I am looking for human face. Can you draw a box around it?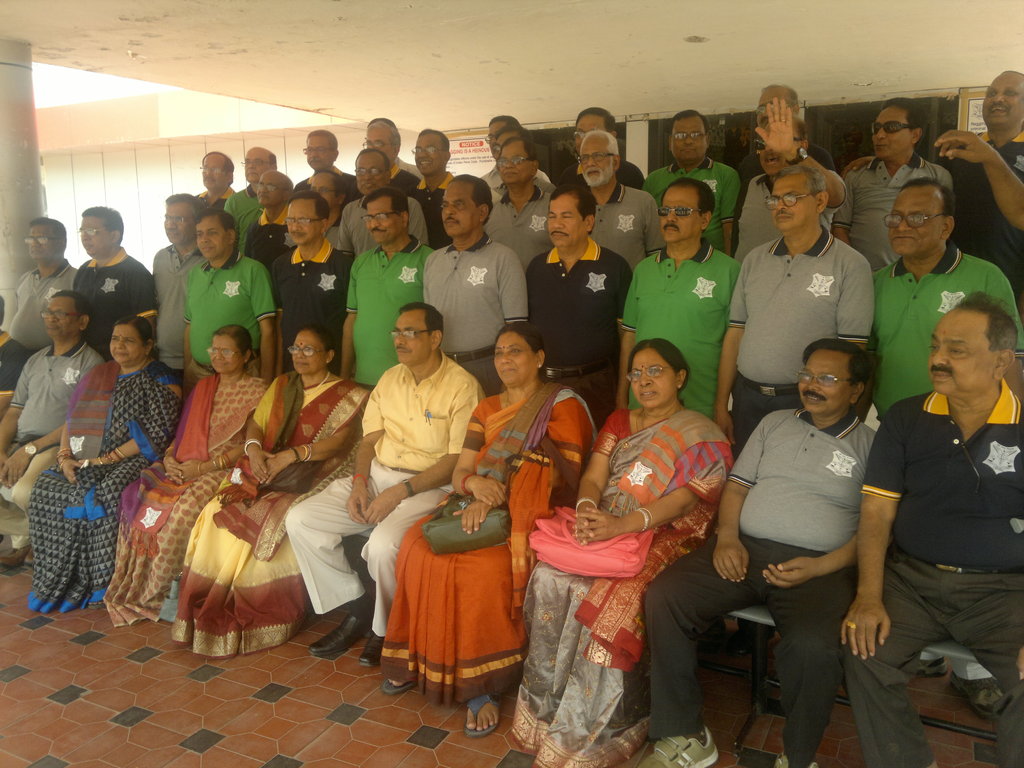
Sure, the bounding box is Rect(632, 350, 678, 406).
